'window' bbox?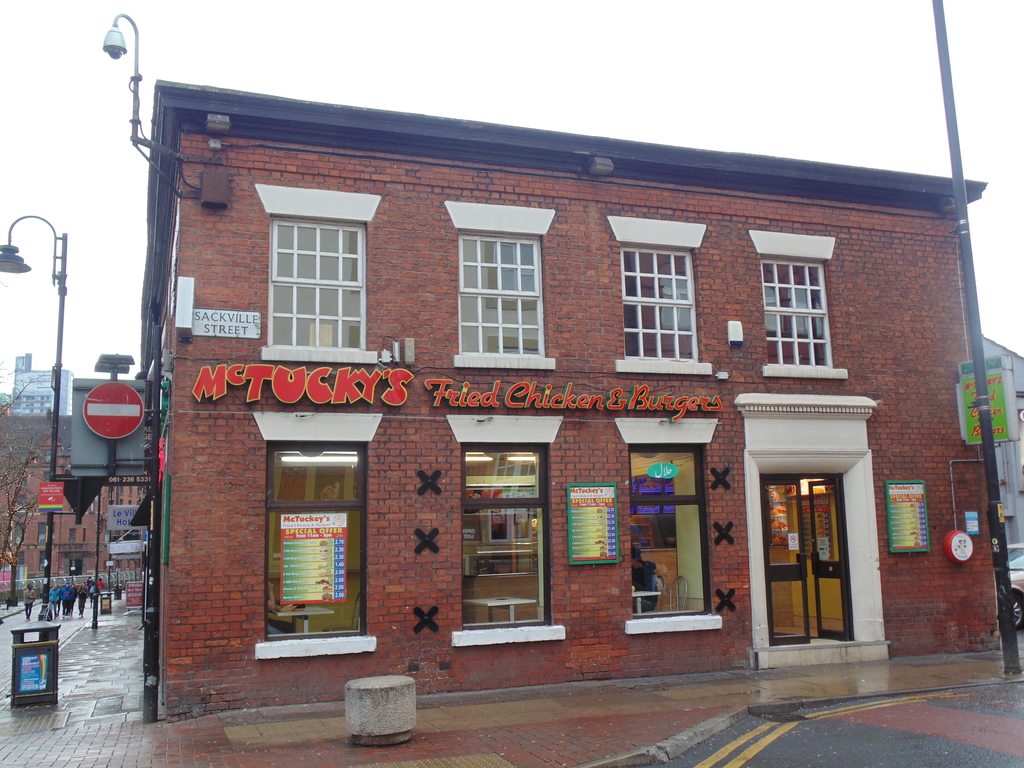
BBox(445, 415, 568, 650)
